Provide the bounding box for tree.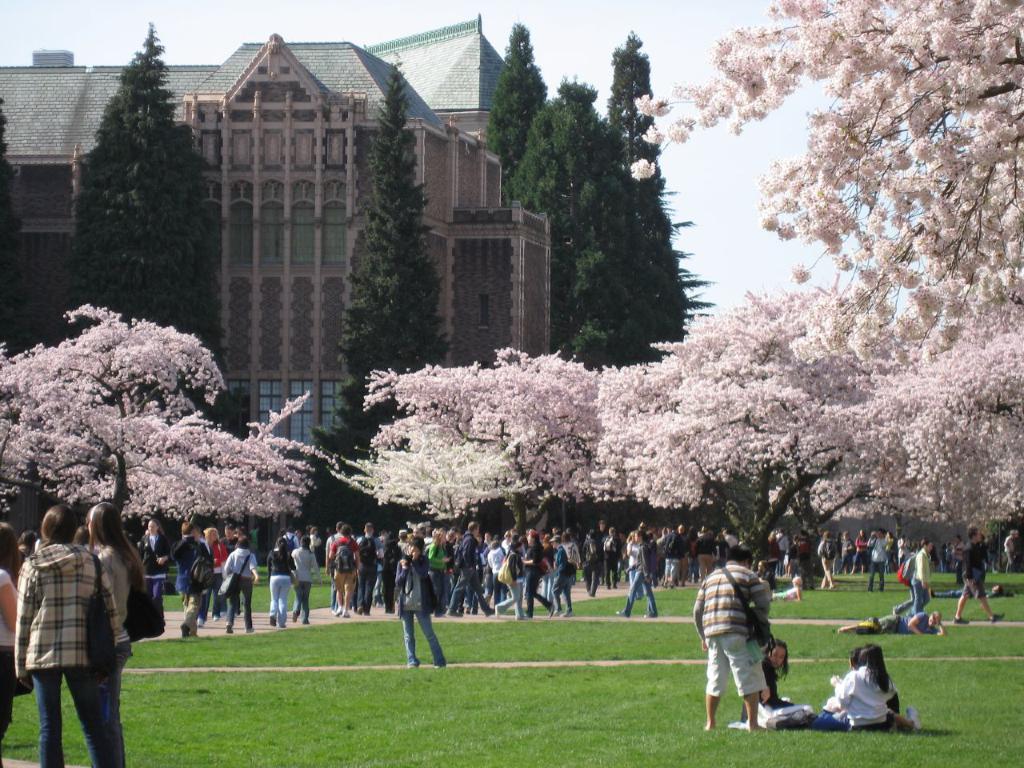
left=0, top=302, right=335, bottom=550.
